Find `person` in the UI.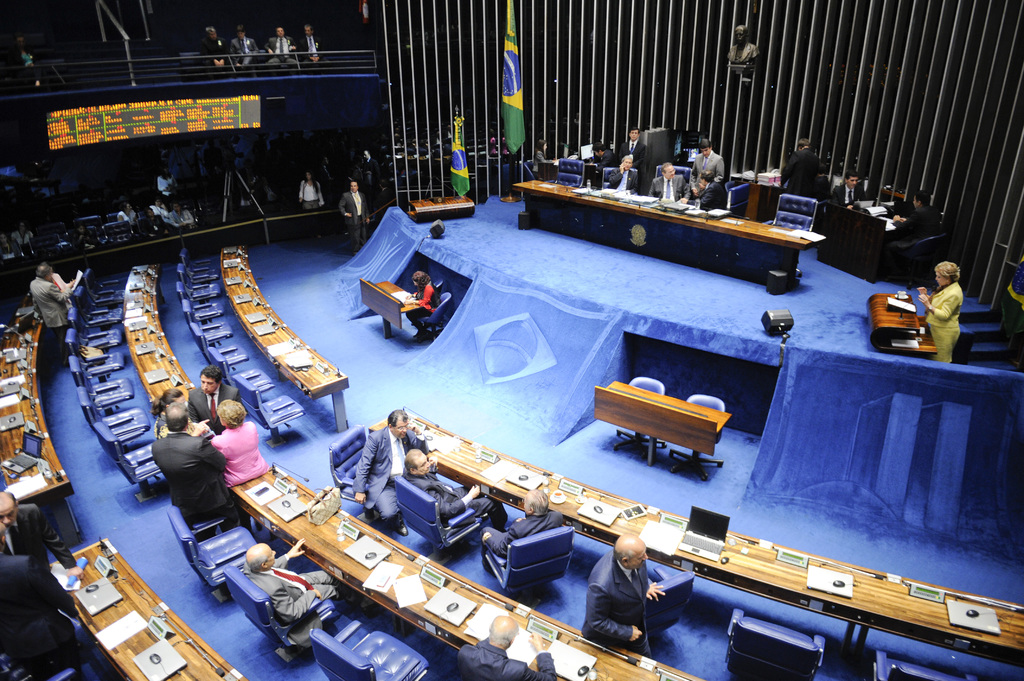
UI element at 891 192 943 237.
